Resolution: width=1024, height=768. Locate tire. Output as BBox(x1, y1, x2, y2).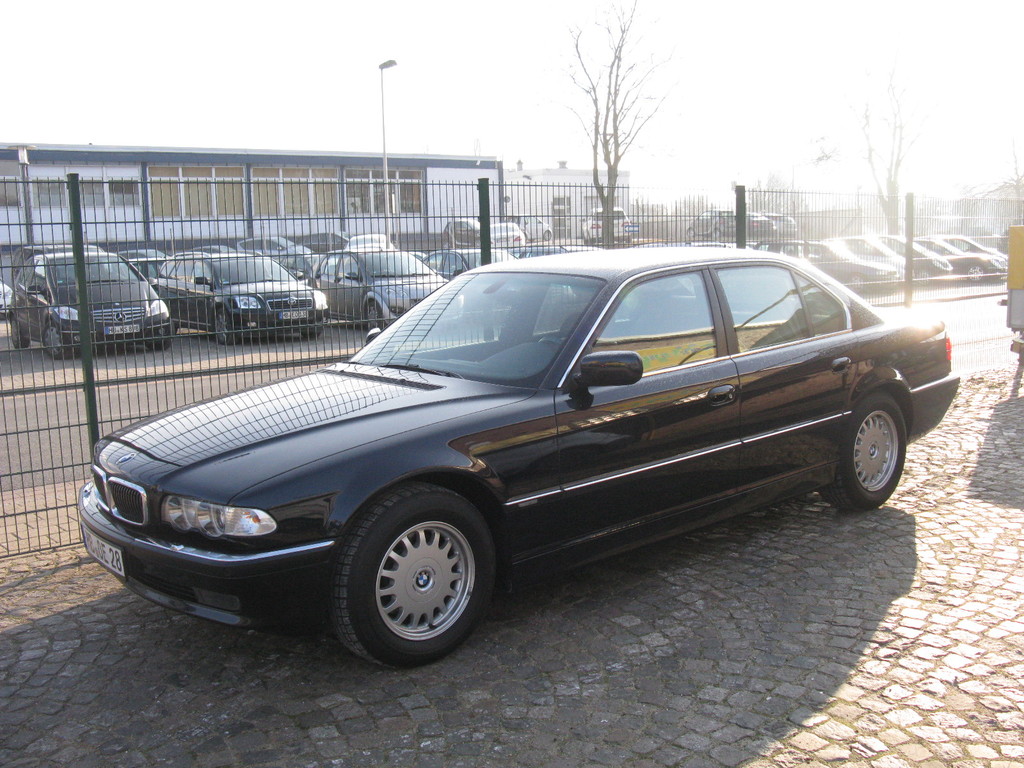
BBox(334, 494, 500, 665).
